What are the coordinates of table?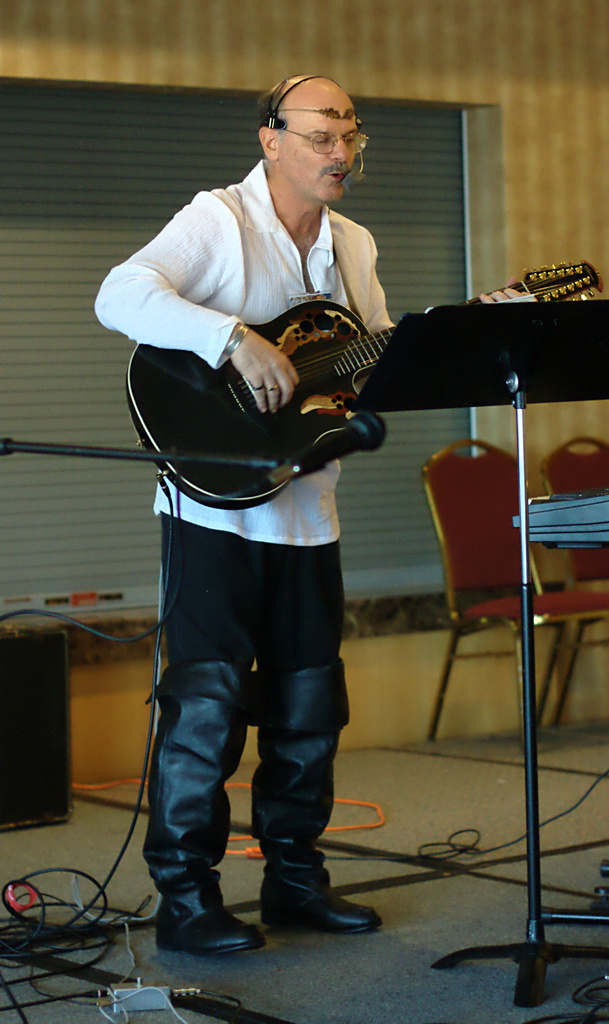
select_region(350, 299, 606, 1004).
